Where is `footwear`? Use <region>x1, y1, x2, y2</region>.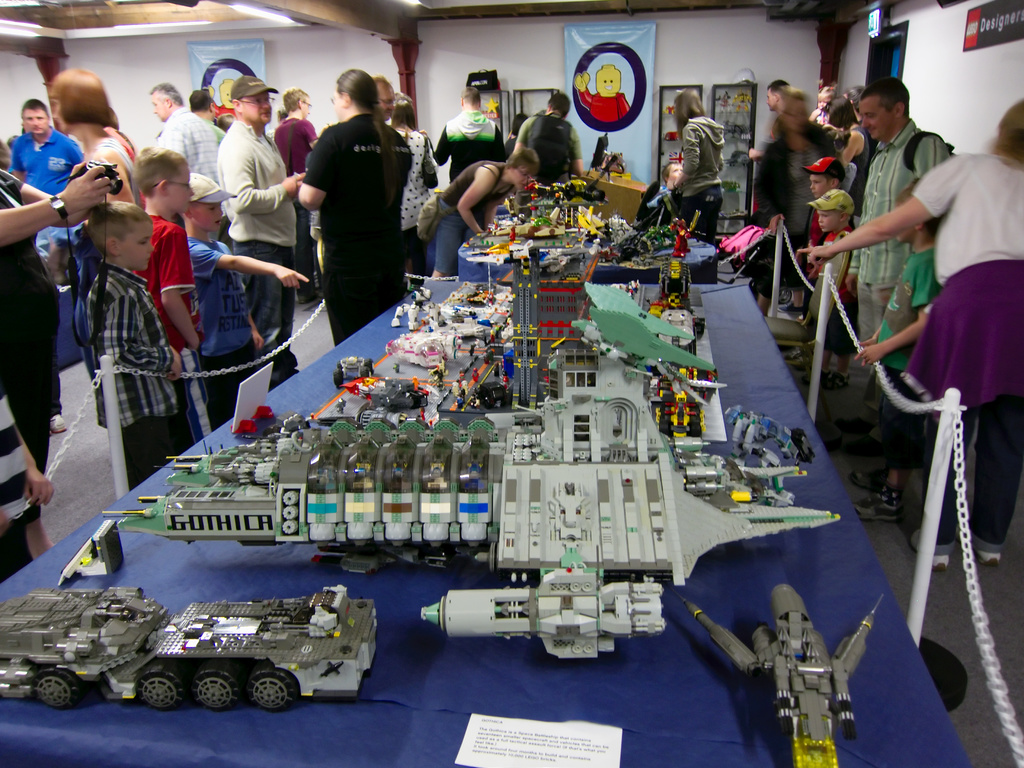
<region>837, 413, 869, 435</region>.
